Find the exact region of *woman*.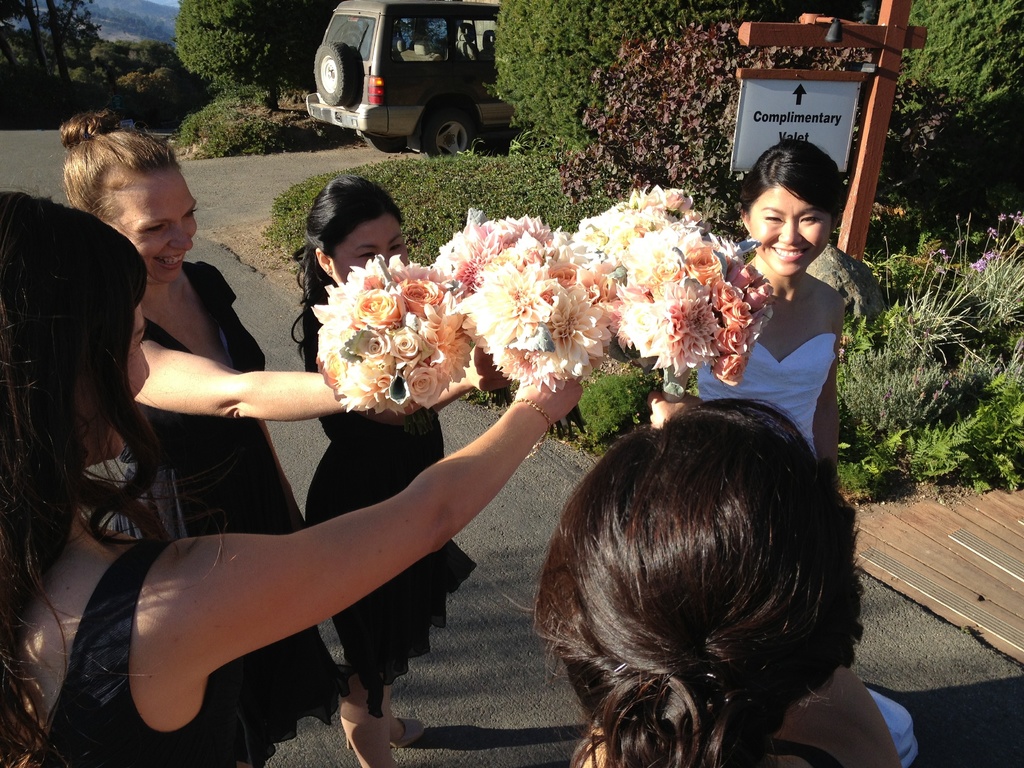
Exact region: 0:186:593:767.
